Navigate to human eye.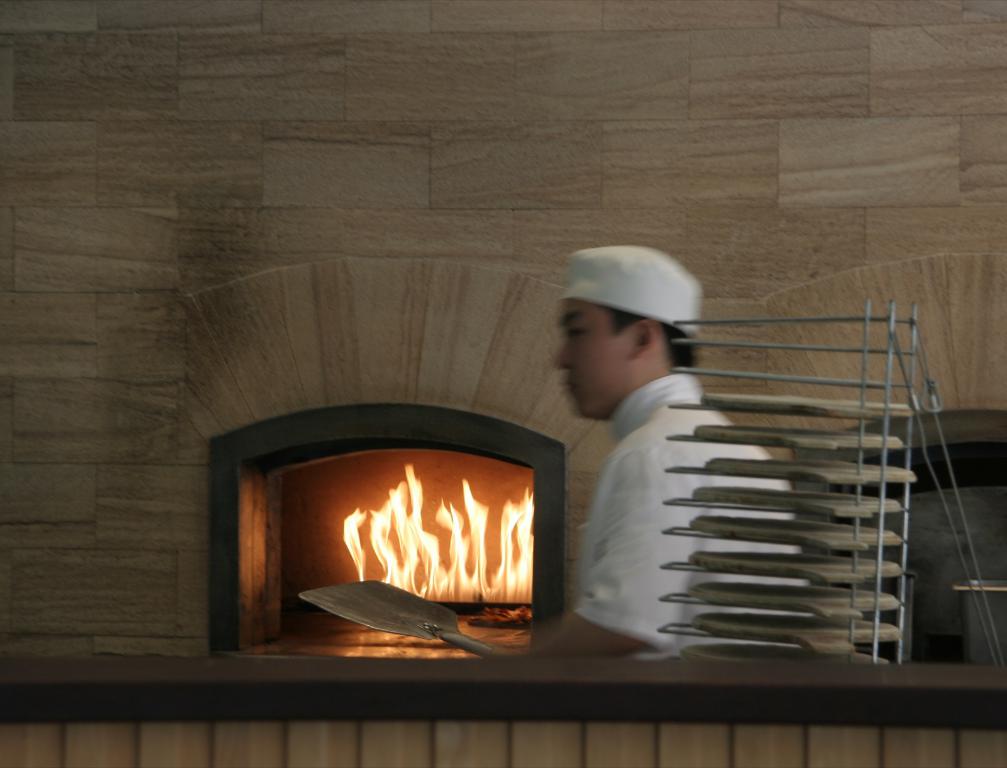
Navigation target: {"left": 561, "top": 322, "right": 590, "bottom": 346}.
